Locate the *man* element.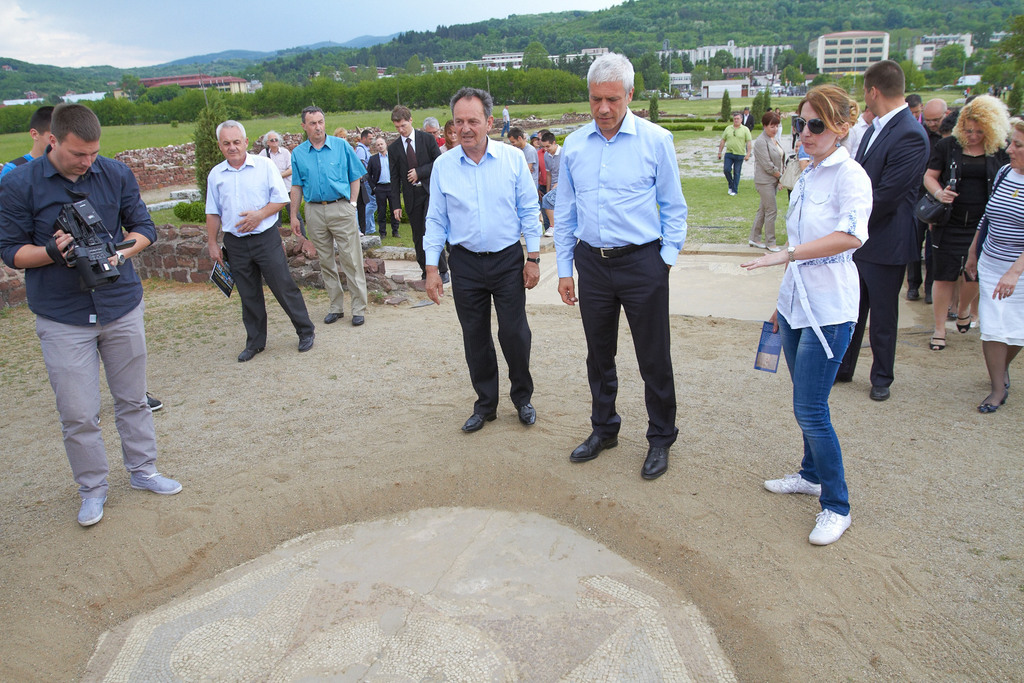
Element bbox: region(0, 101, 163, 438).
